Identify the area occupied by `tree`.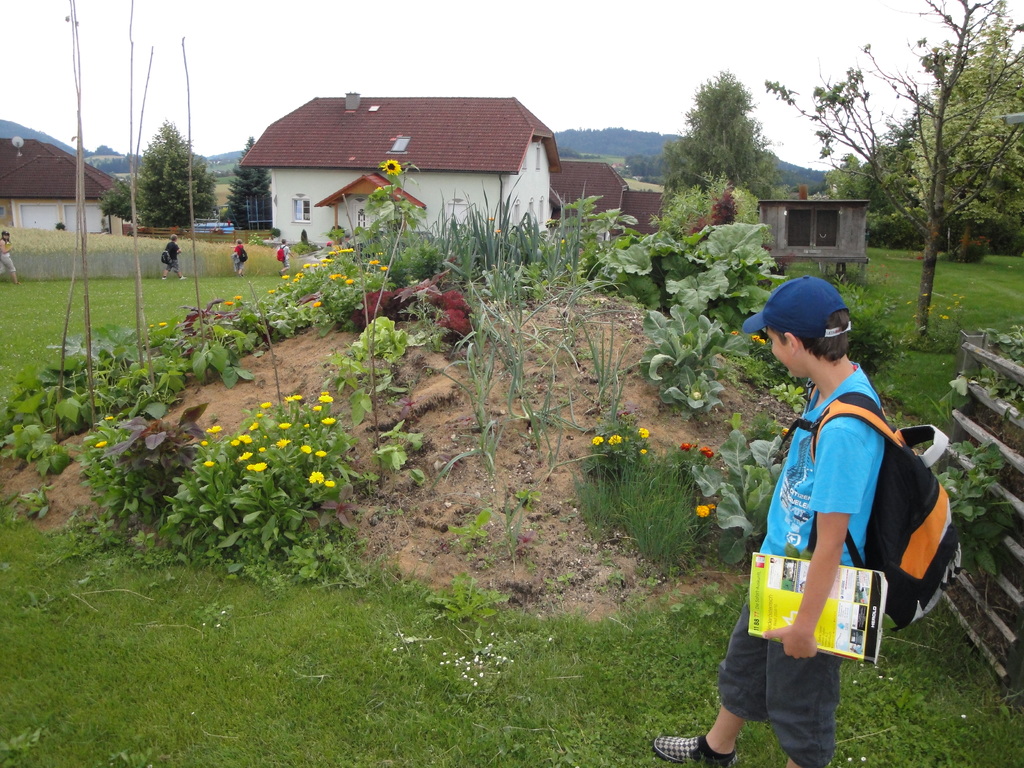
Area: box=[571, 118, 661, 173].
